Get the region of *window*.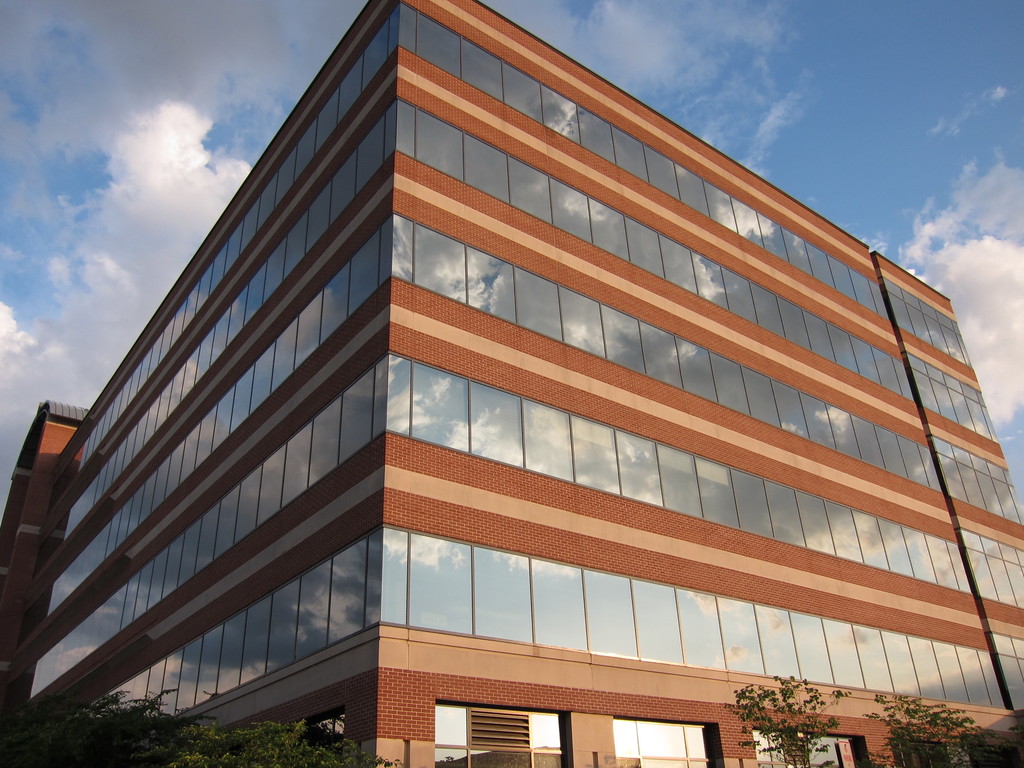
bbox=[412, 360, 468, 447].
